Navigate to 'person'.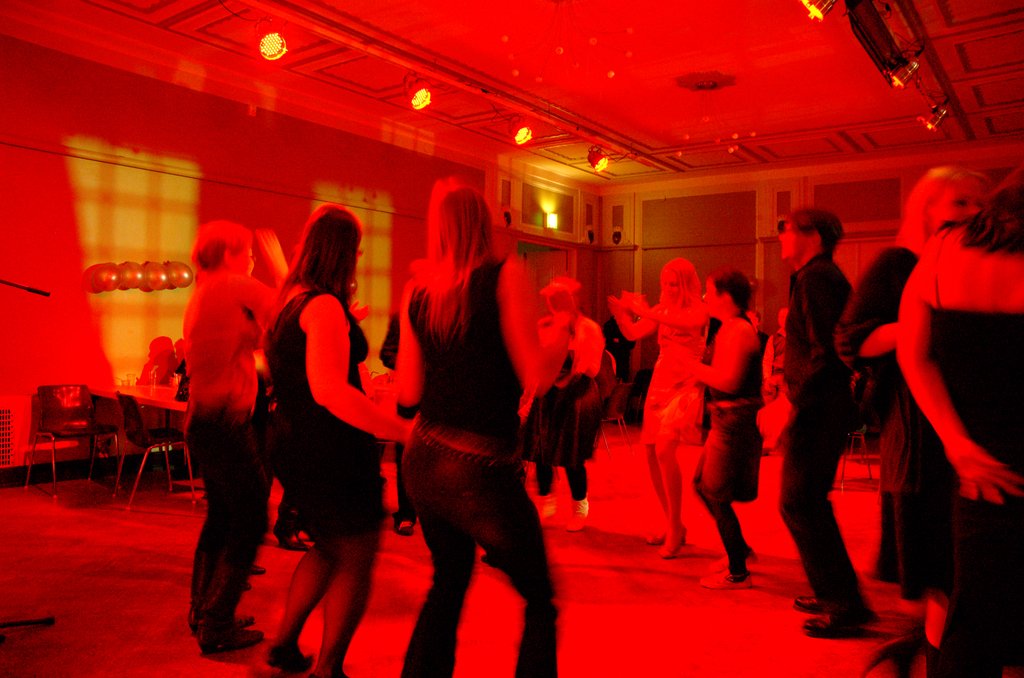
Navigation target: 534/271/609/536.
